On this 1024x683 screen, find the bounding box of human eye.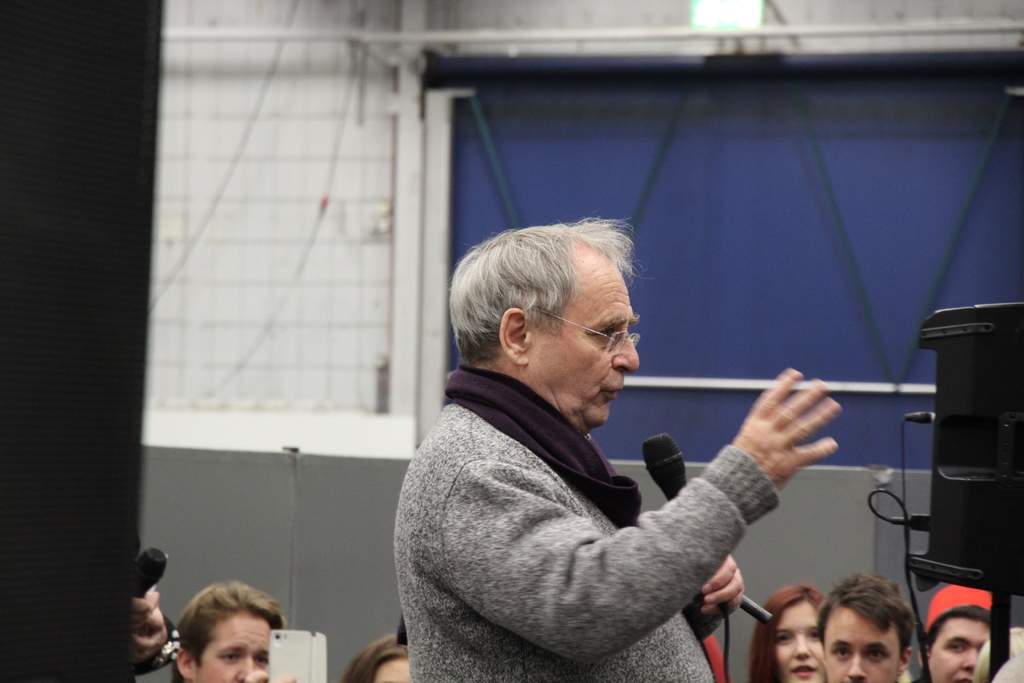
Bounding box: [945, 644, 964, 654].
